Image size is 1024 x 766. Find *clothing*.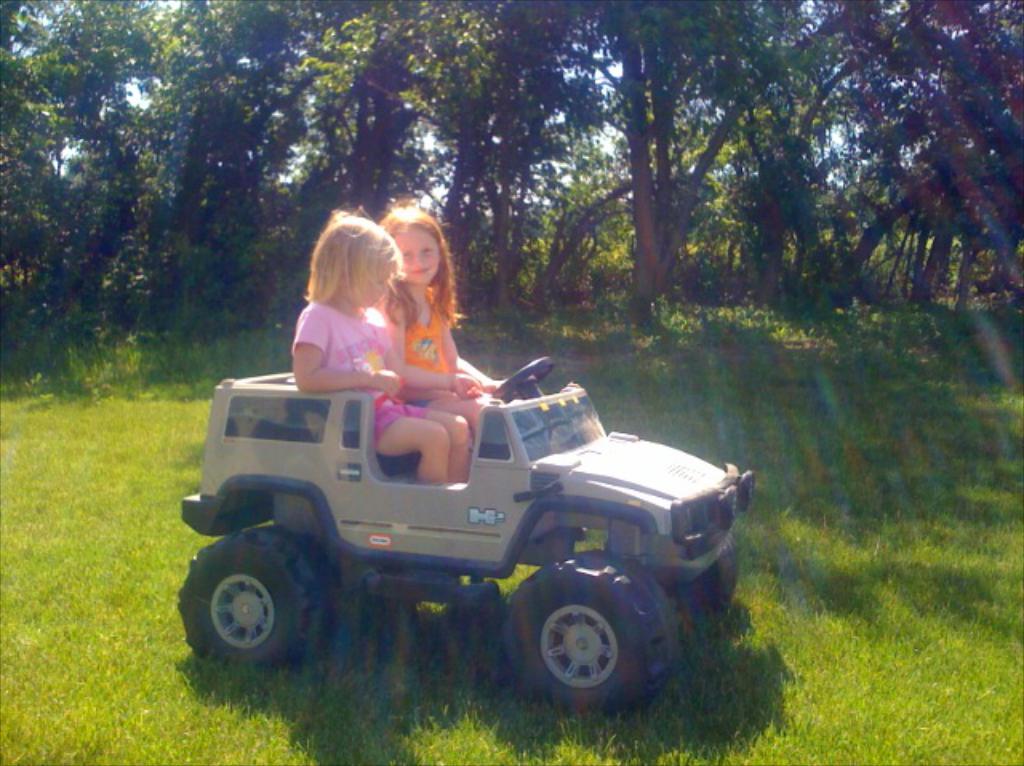
bbox(293, 294, 392, 405).
